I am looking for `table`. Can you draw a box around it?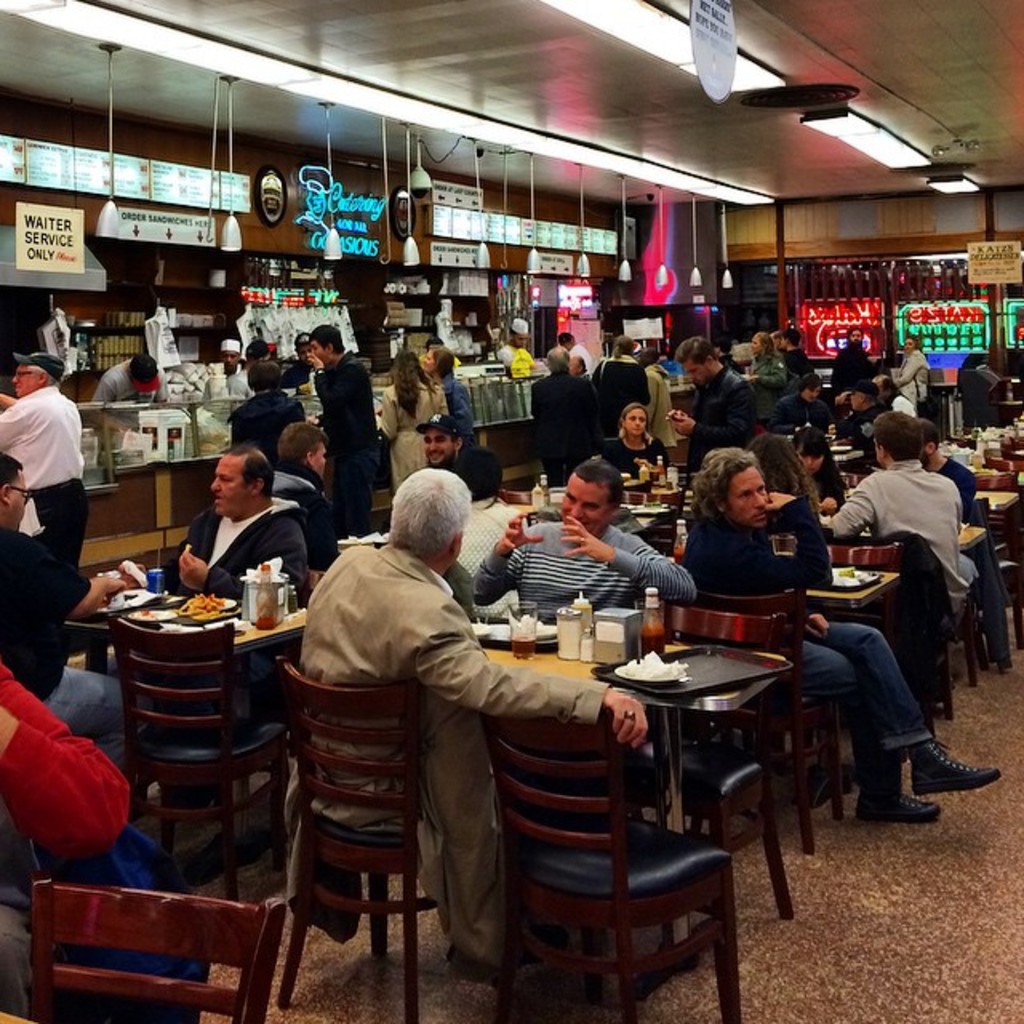
Sure, the bounding box is {"x1": 805, "y1": 568, "x2": 899, "y2": 610}.
